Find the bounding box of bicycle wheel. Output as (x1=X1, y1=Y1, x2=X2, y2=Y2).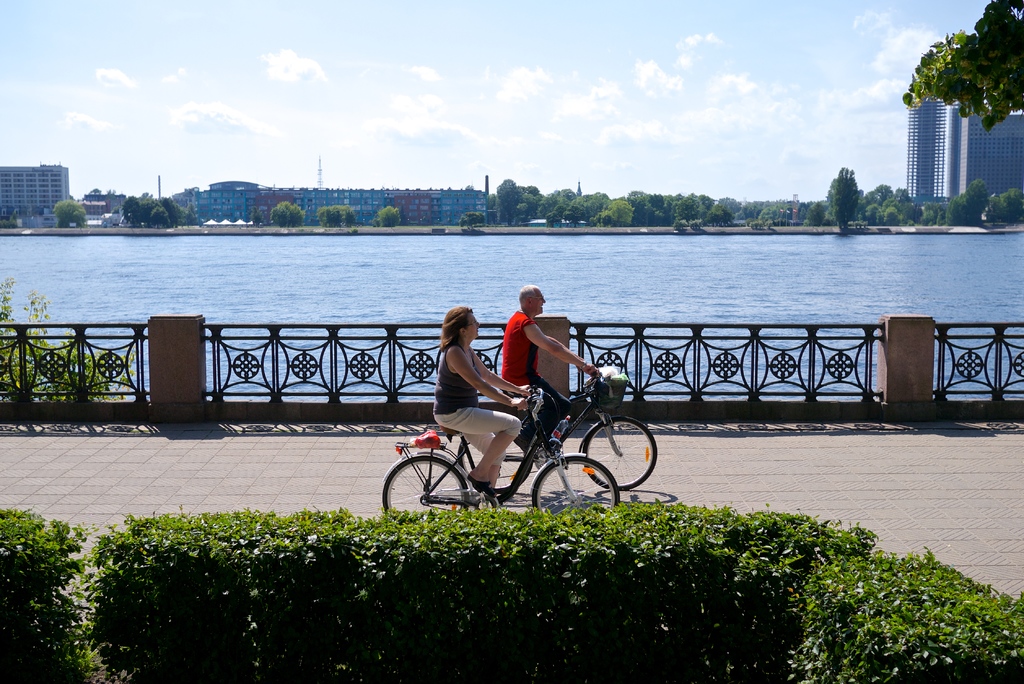
(x1=531, y1=457, x2=620, y2=519).
